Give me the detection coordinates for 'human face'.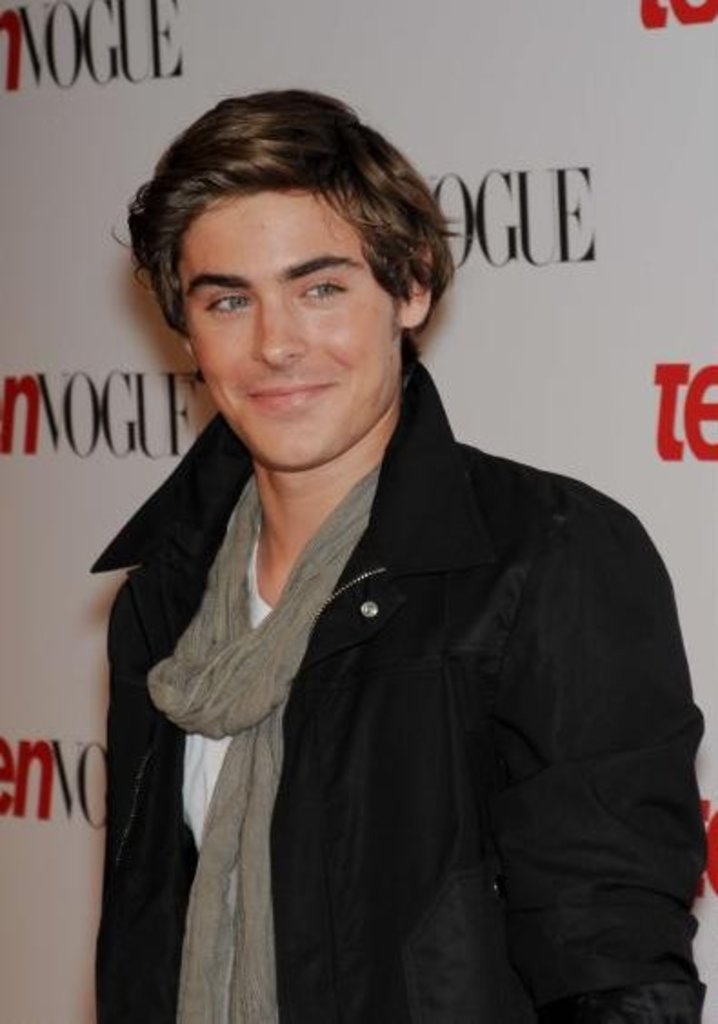
pyautogui.locateOnScreen(173, 178, 398, 473).
